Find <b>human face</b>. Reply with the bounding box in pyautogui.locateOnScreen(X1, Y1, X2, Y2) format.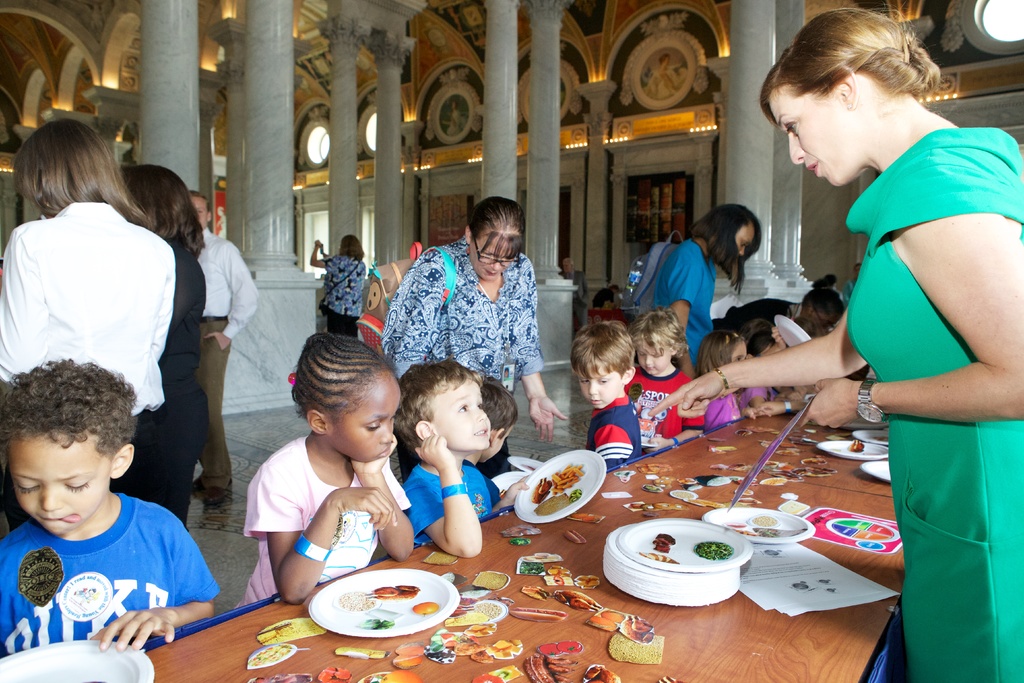
pyautogui.locateOnScreen(430, 381, 492, 449).
